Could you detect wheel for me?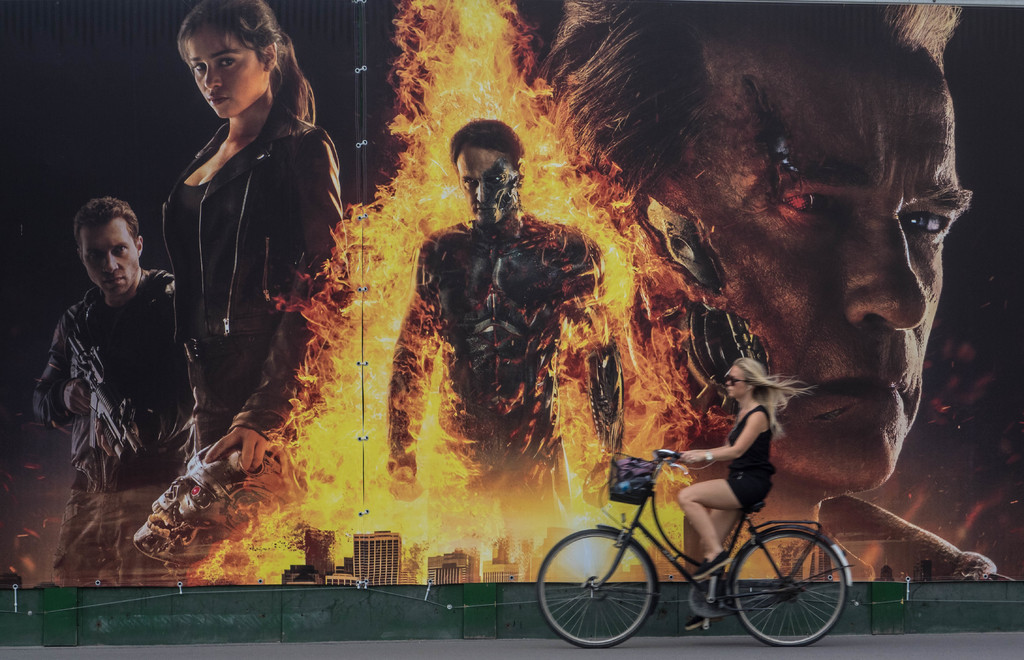
Detection result: <bbox>538, 528, 658, 648</bbox>.
